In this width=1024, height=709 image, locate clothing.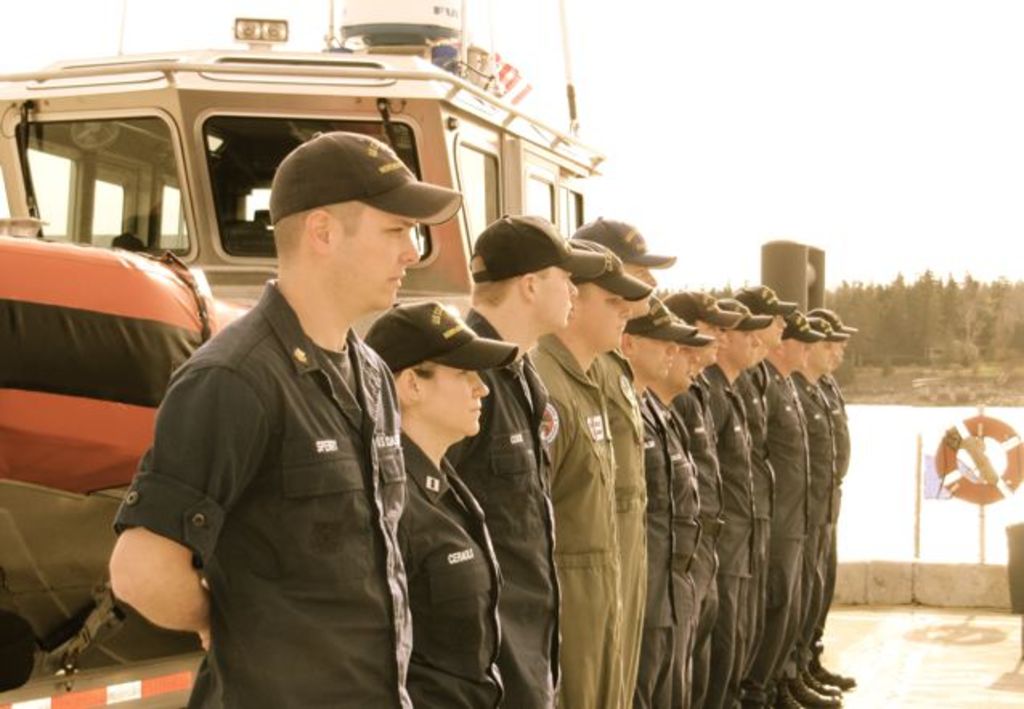
Bounding box: {"left": 809, "top": 308, "right": 859, "bottom": 629}.
